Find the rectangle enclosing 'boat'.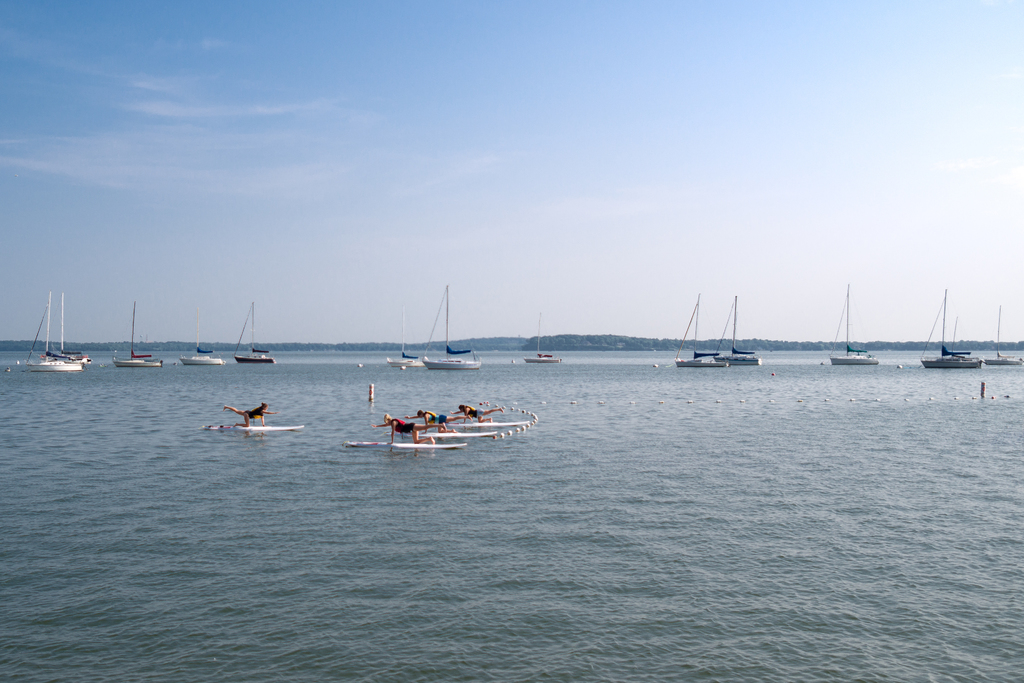
{"x1": 387, "y1": 286, "x2": 432, "y2": 372}.
